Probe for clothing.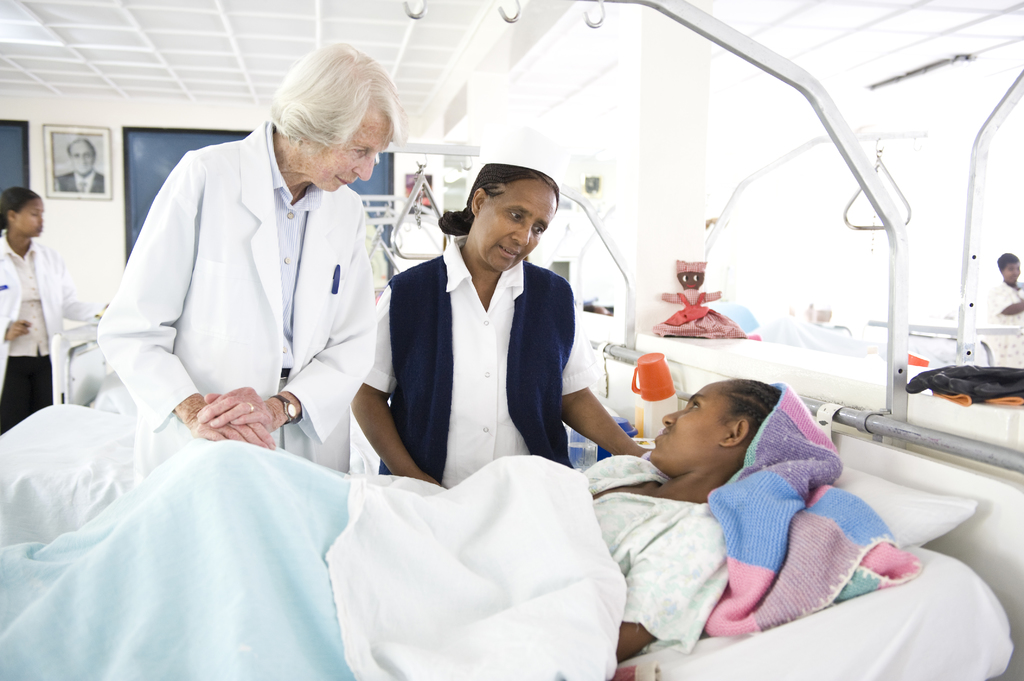
Probe result: 358,228,606,492.
